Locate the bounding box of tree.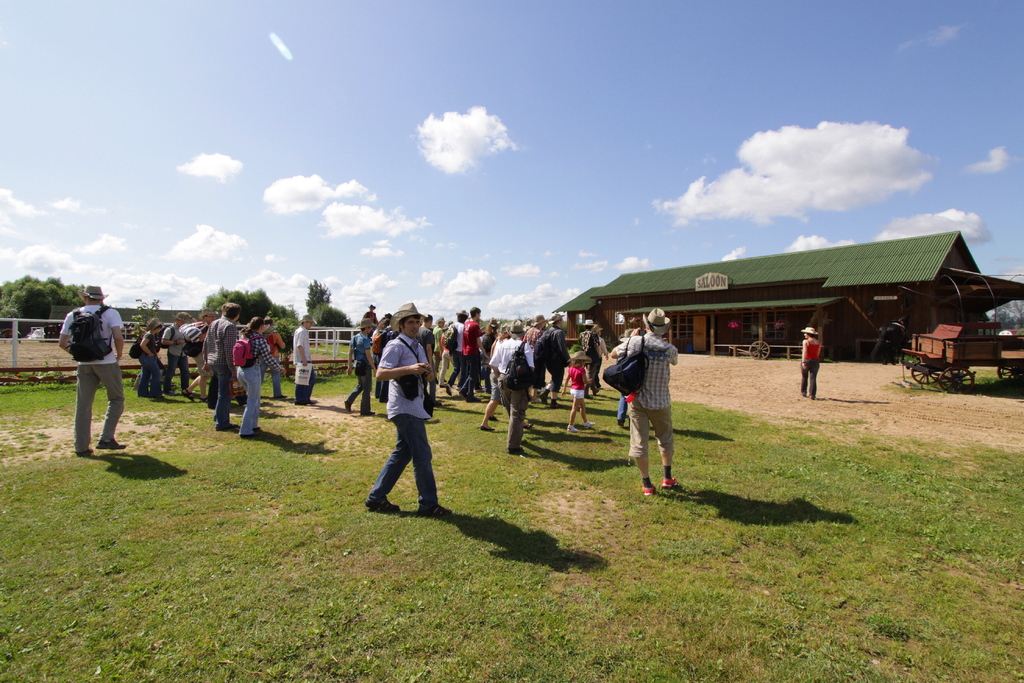
Bounding box: bbox(309, 299, 351, 329).
